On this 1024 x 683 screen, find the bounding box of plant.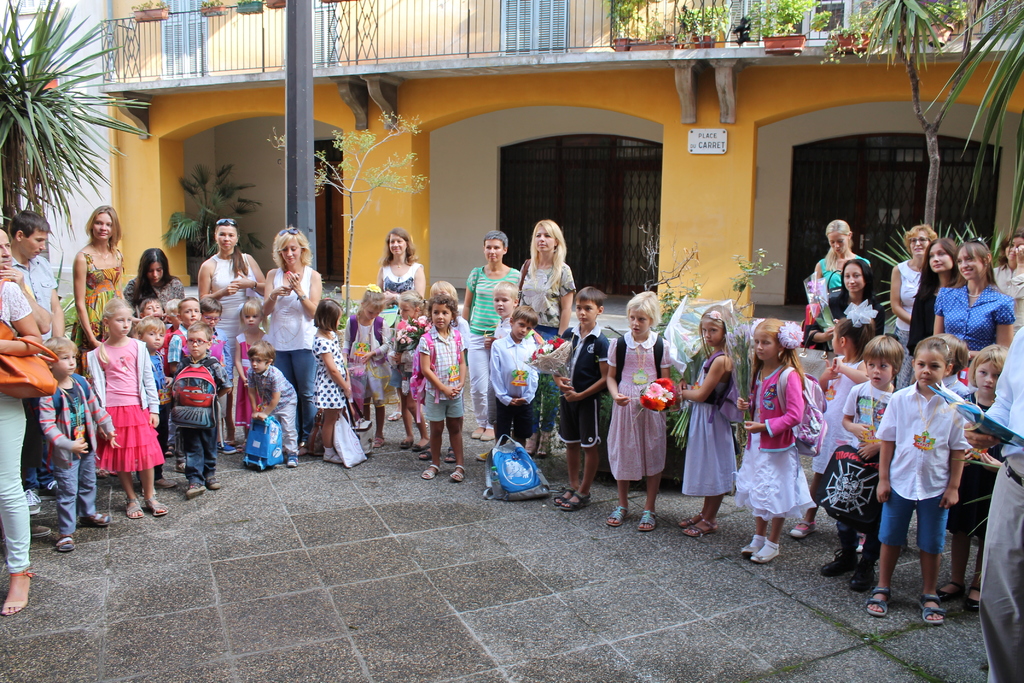
Bounding box: locate(624, 222, 731, 452).
